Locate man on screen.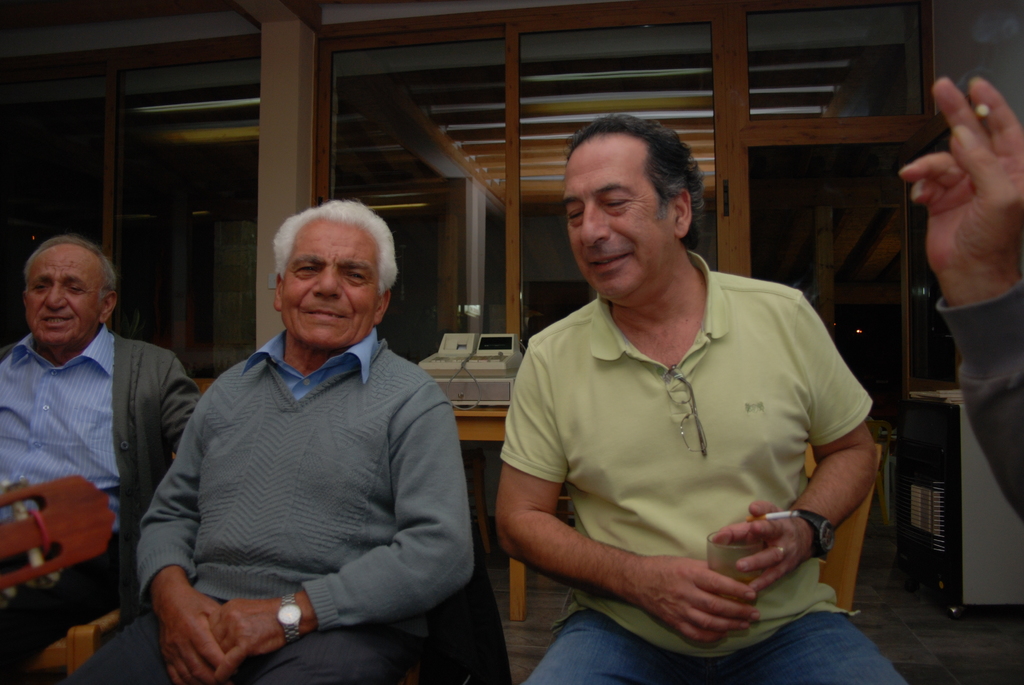
On screen at {"x1": 0, "y1": 235, "x2": 203, "y2": 684}.
